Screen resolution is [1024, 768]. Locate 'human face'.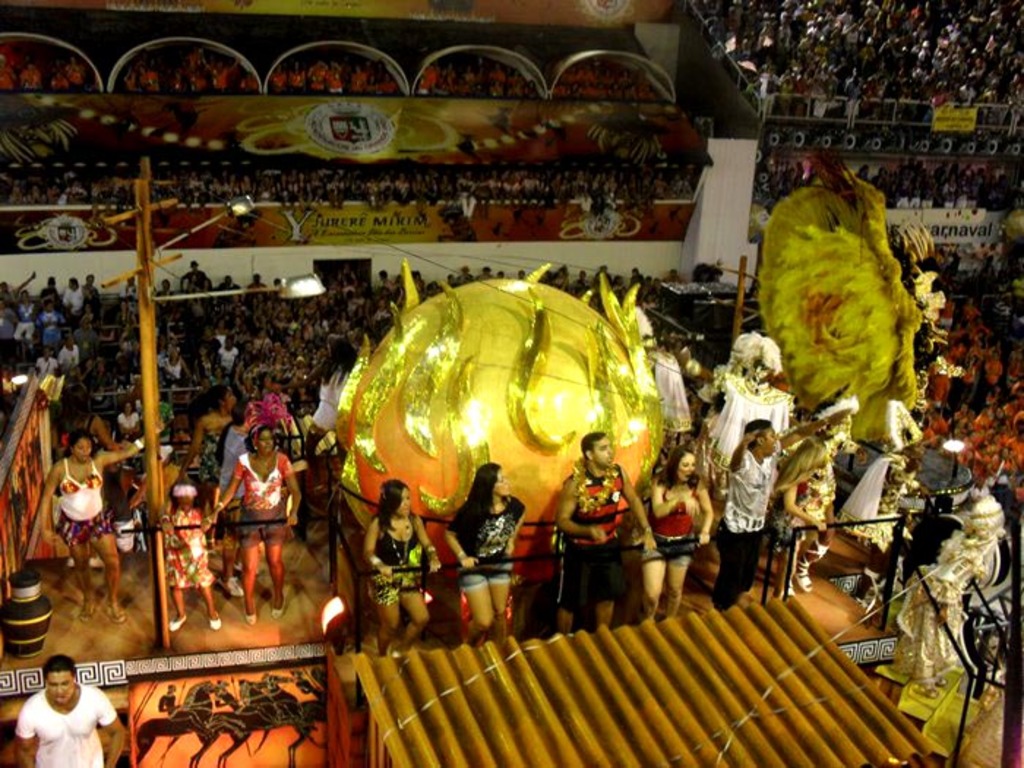
{"x1": 257, "y1": 430, "x2": 274, "y2": 456}.
